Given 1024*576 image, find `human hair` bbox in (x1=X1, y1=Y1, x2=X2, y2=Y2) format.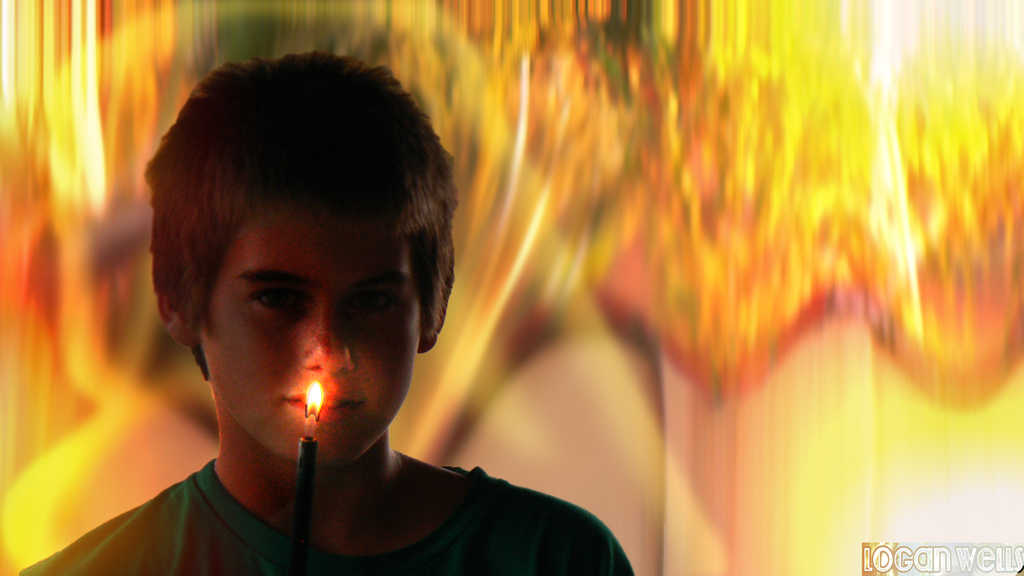
(x1=139, y1=34, x2=431, y2=368).
